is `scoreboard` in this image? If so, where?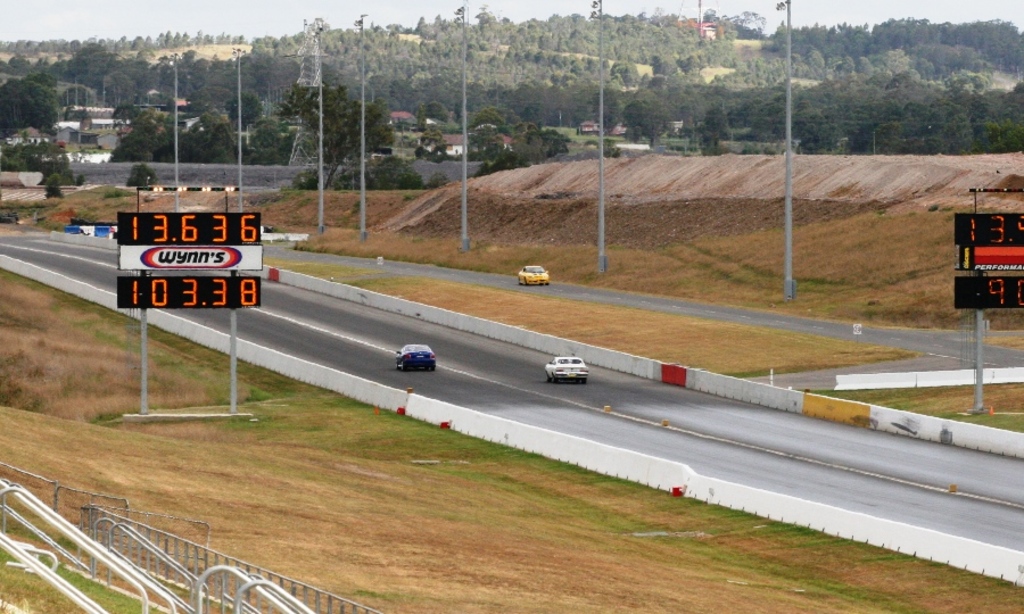
Yes, at pyautogui.locateOnScreen(113, 207, 271, 310).
